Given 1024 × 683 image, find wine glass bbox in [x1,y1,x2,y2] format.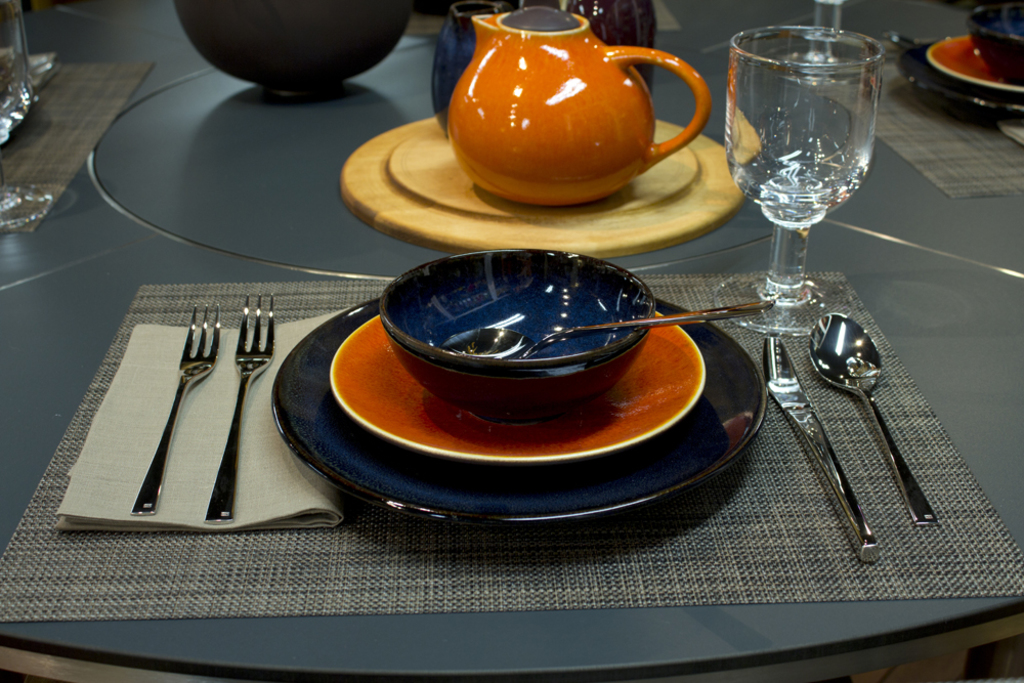
[714,24,880,334].
